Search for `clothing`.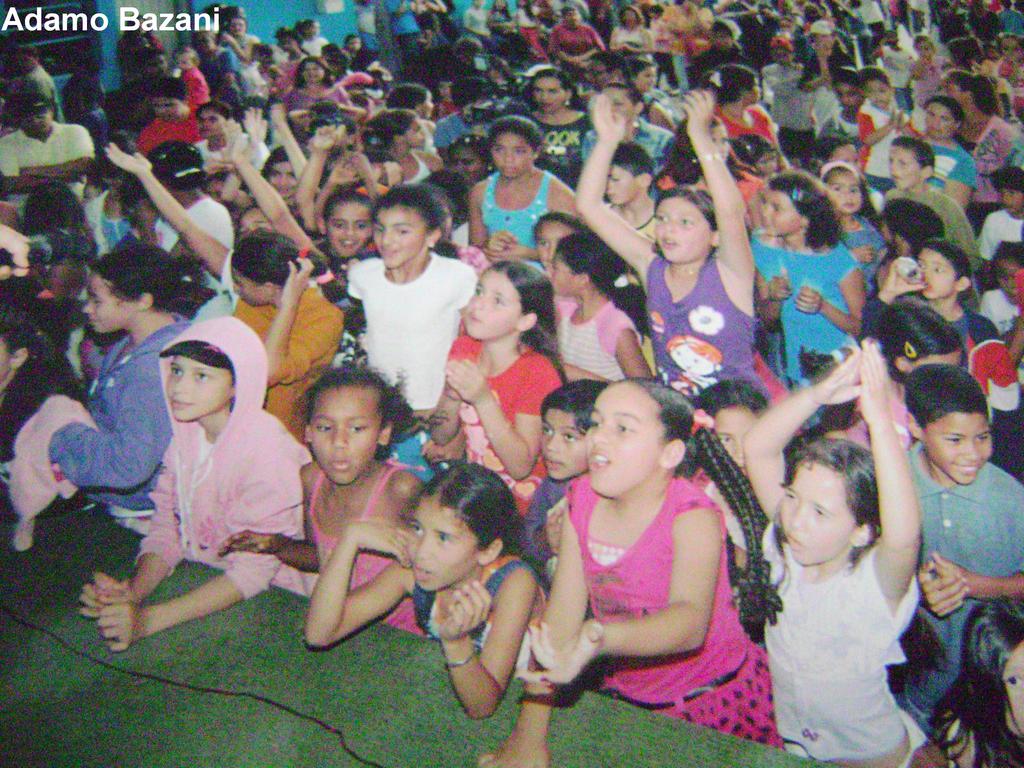
Found at pyautogui.locateOnScreen(302, 457, 421, 641).
